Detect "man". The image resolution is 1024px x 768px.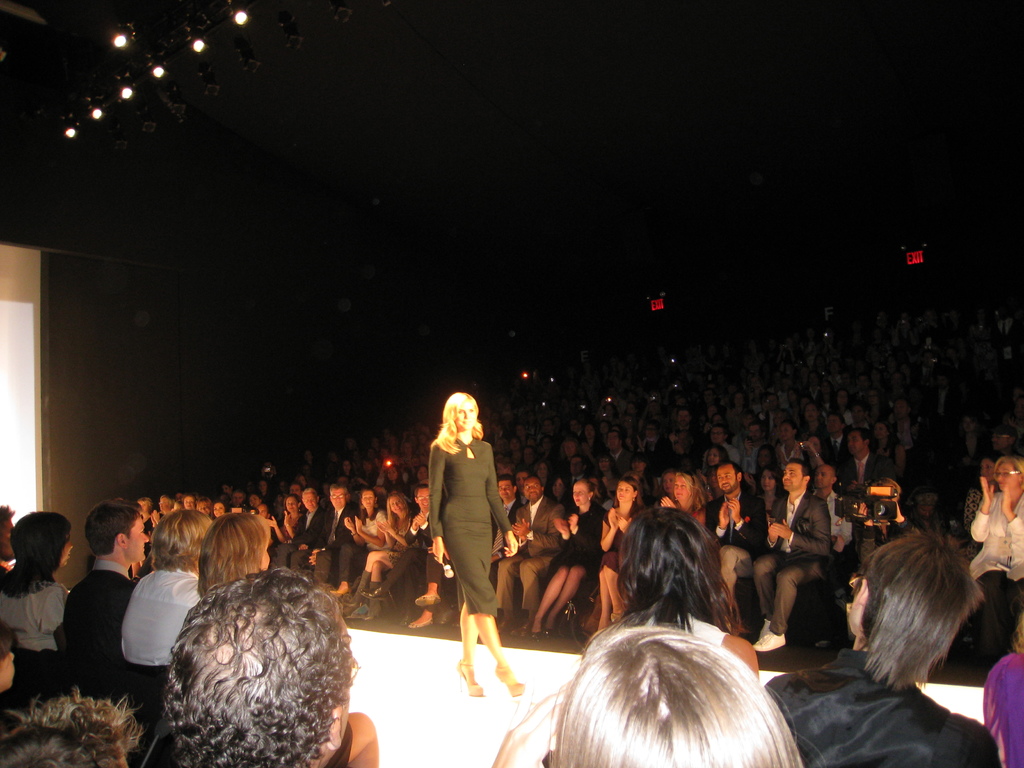
locate(819, 410, 847, 460).
